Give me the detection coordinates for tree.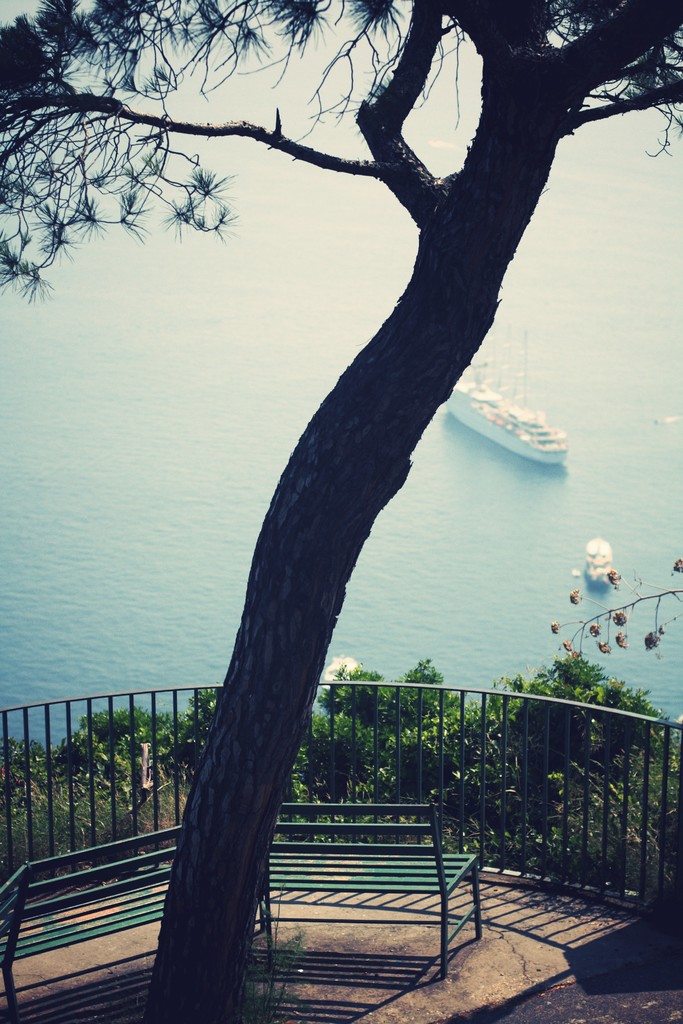
379:653:495:781.
